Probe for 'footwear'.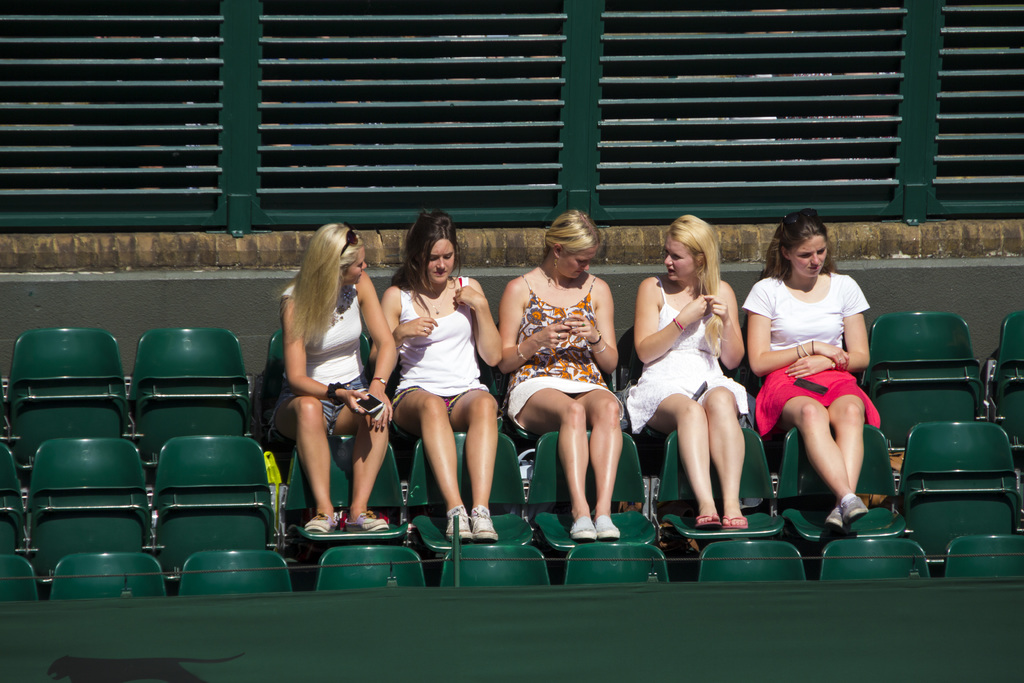
Probe result: pyautogui.locateOnScreen(725, 516, 749, 534).
